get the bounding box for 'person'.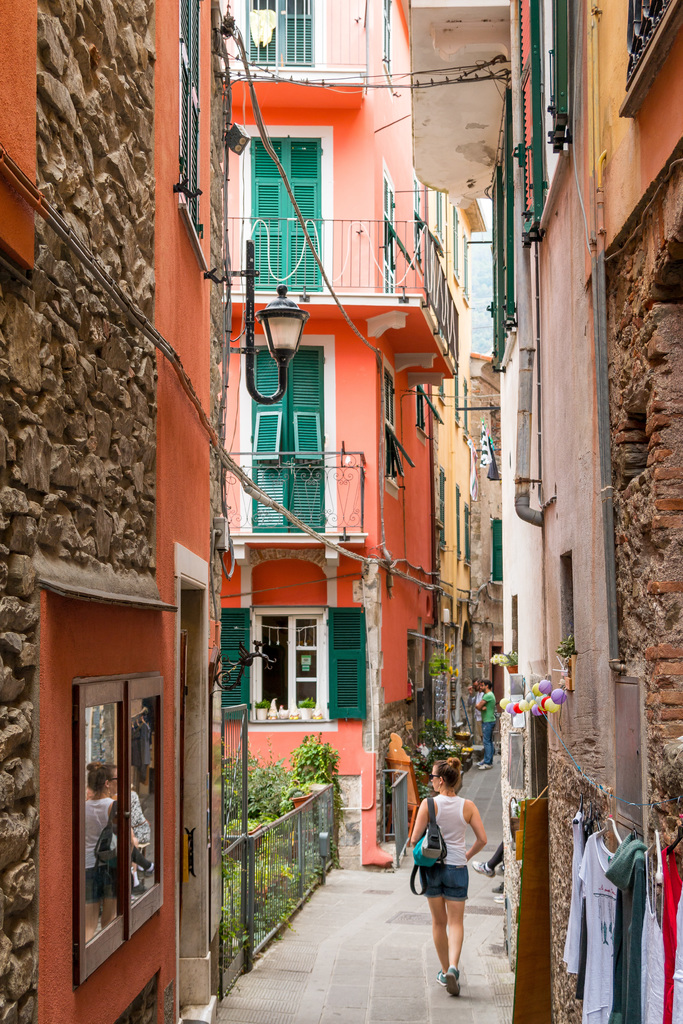
l=476, t=676, r=495, b=772.
